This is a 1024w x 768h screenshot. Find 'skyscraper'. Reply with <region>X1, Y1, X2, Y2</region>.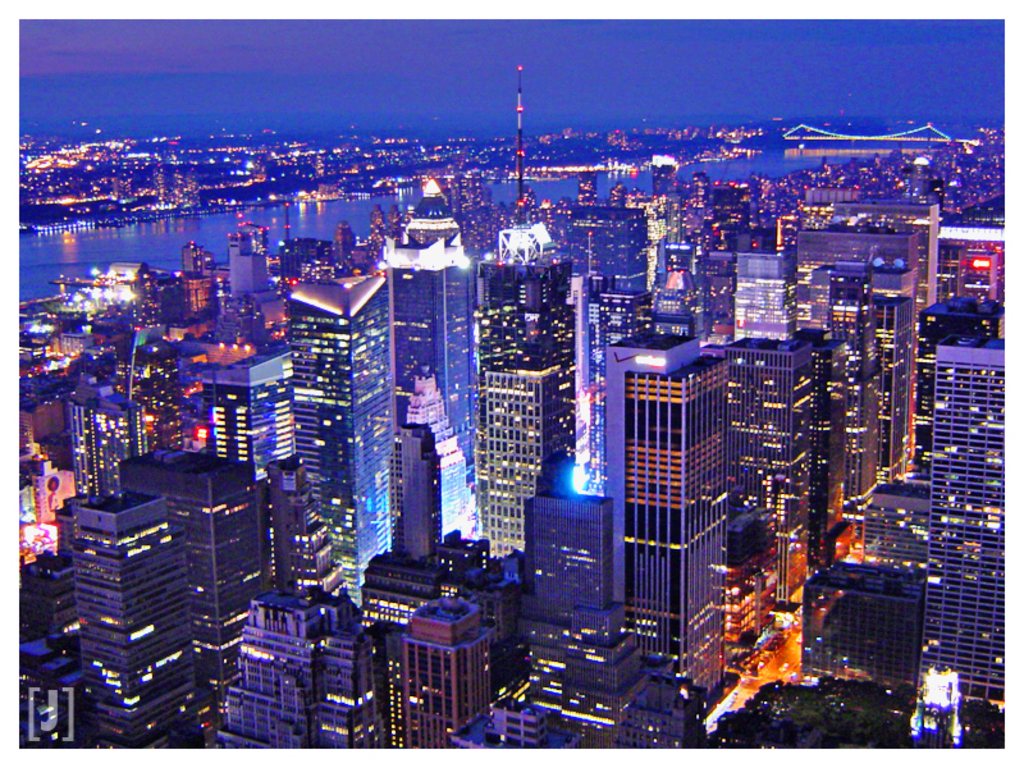
<region>484, 356, 584, 548</region>.
